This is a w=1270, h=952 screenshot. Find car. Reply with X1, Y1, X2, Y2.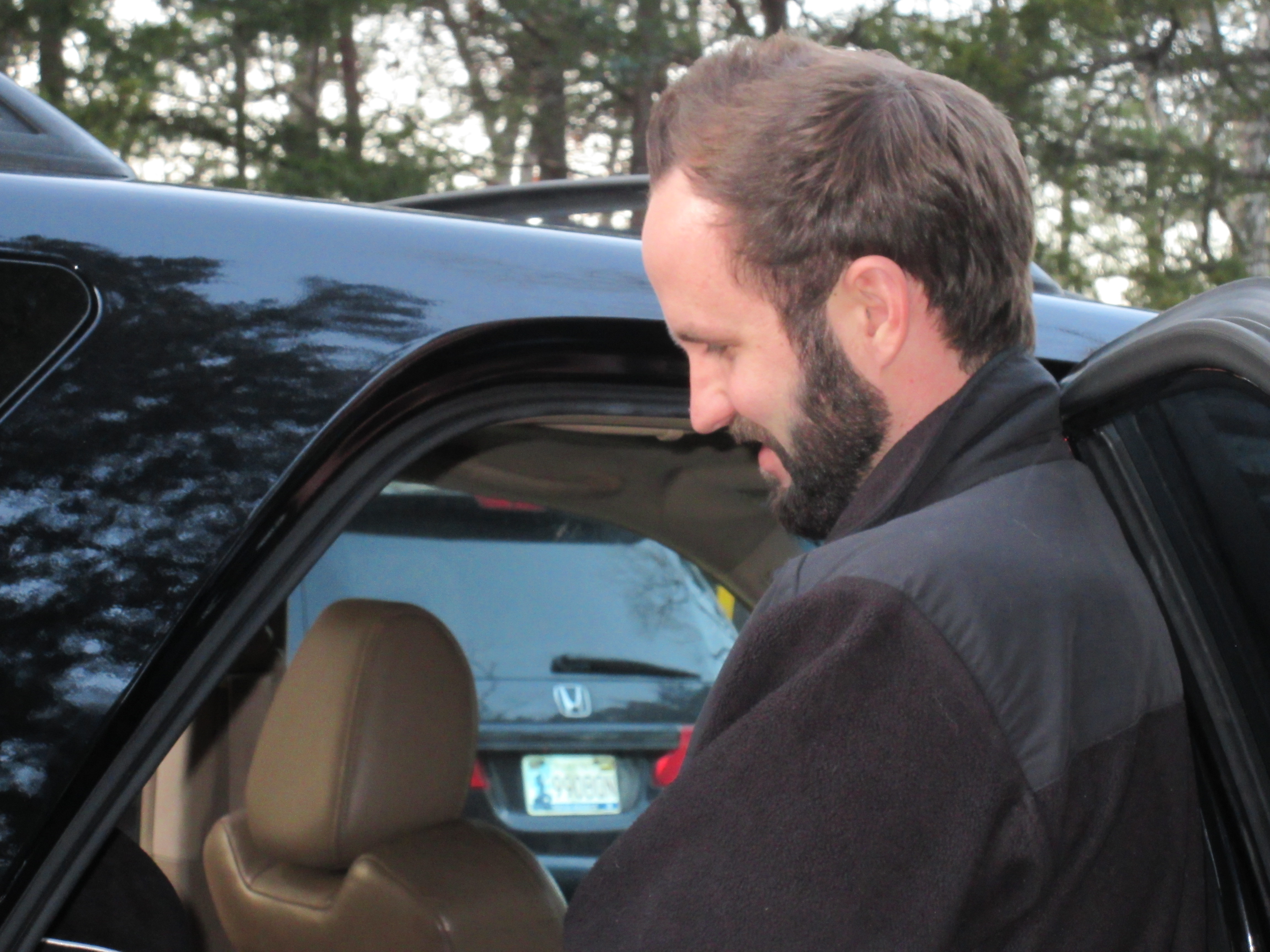
0, 20, 350, 262.
